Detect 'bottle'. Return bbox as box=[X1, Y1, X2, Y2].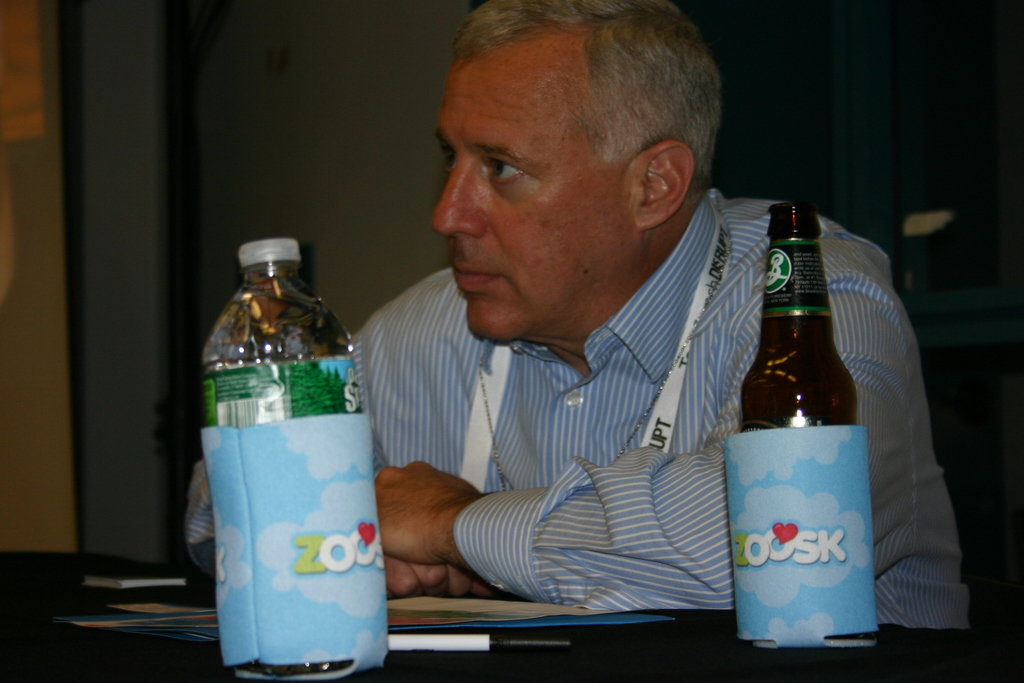
box=[729, 197, 884, 643].
